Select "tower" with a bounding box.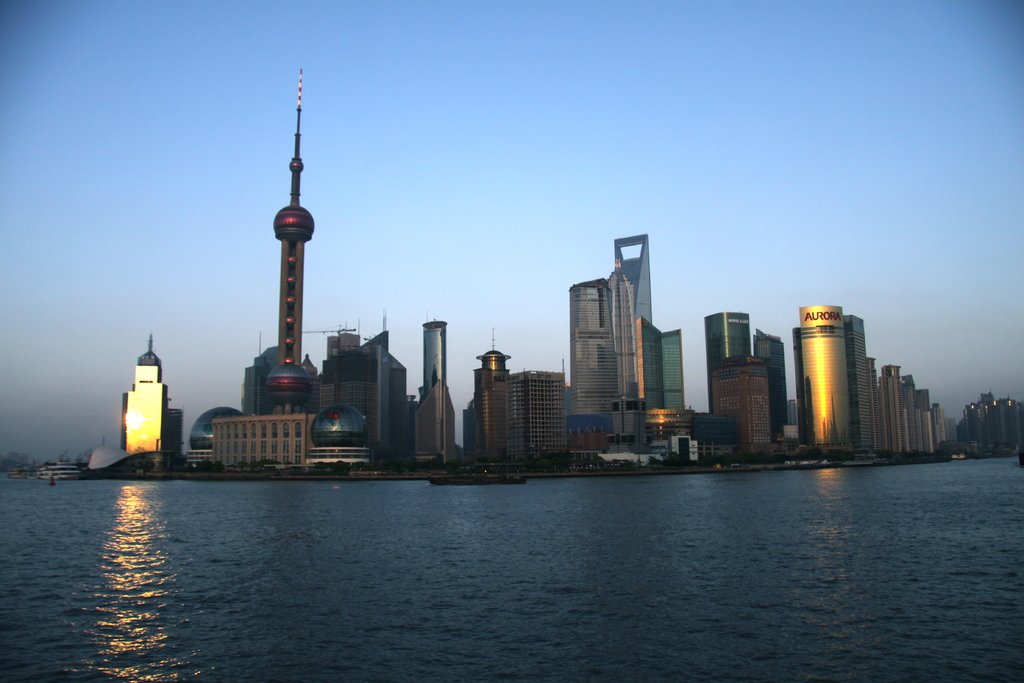
box=[463, 348, 561, 464].
